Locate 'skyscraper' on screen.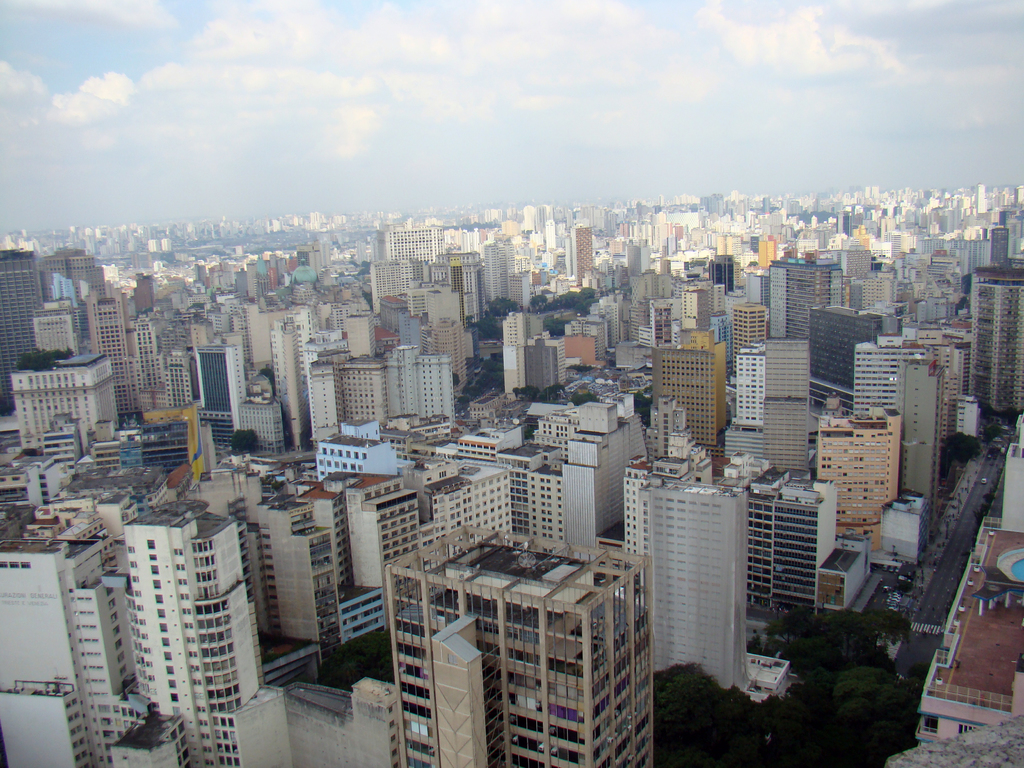
On screen at 239 390 276 447.
